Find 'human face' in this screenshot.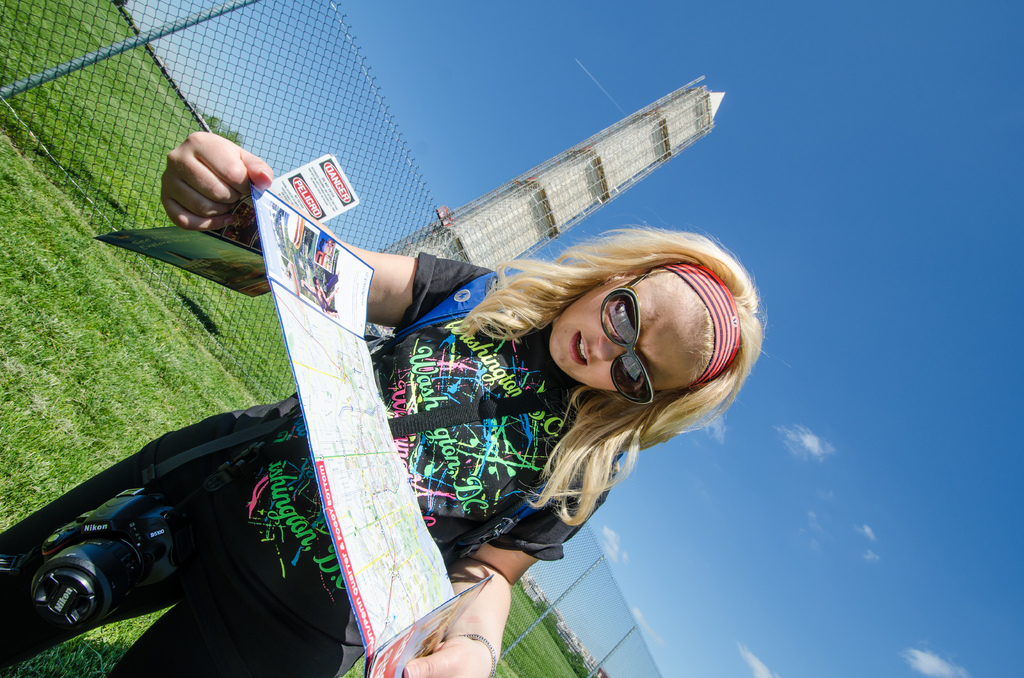
The bounding box for 'human face' is box=[548, 271, 707, 387].
